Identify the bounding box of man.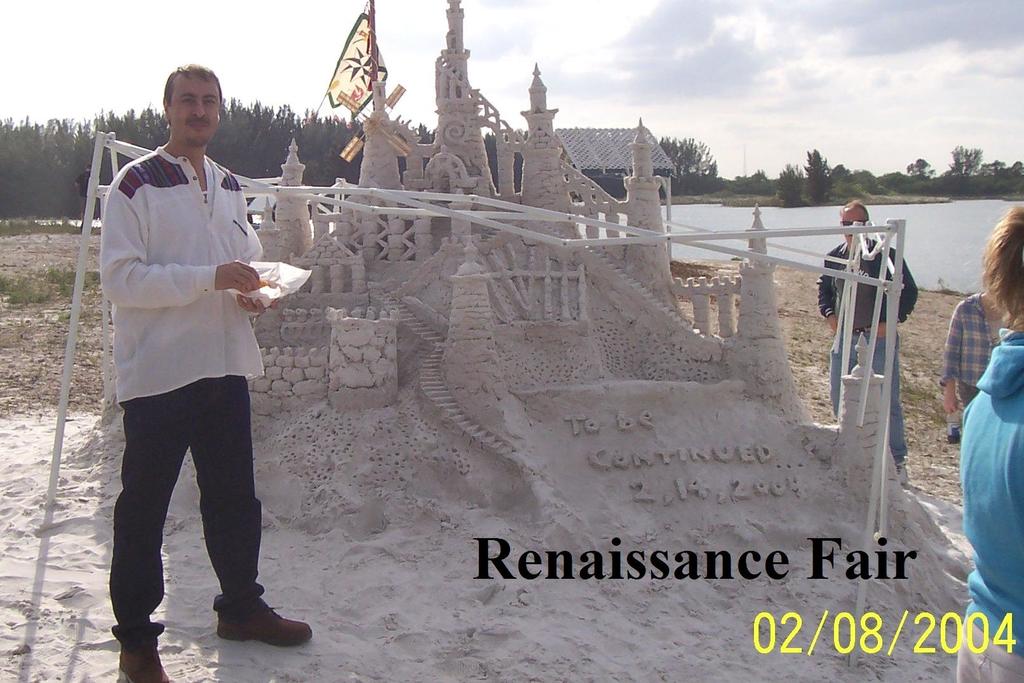
crop(814, 196, 922, 499).
